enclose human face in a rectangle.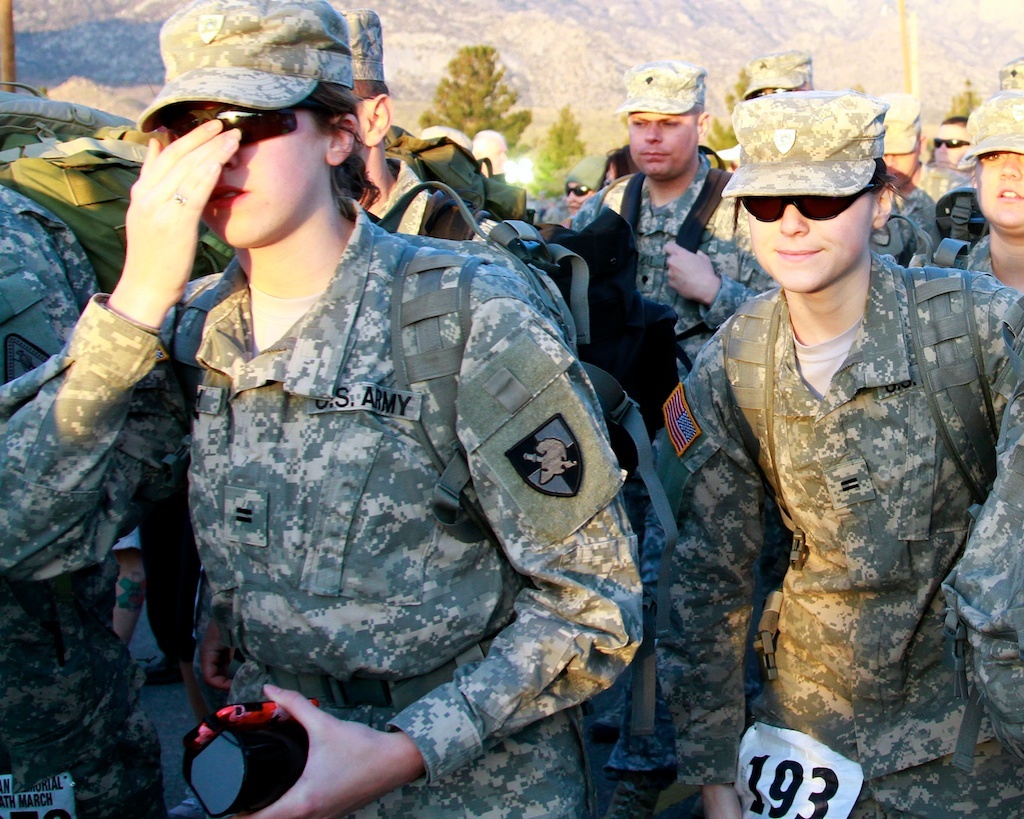
locate(974, 151, 1023, 230).
